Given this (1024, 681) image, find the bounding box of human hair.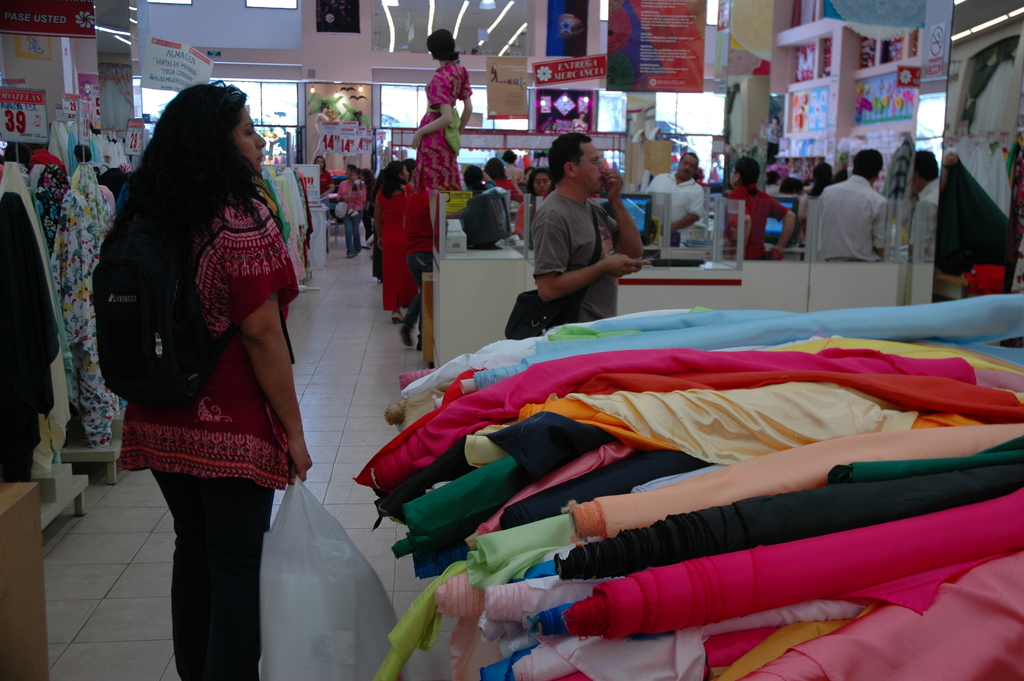
pyautogui.locateOnScreen(502, 148, 520, 164).
